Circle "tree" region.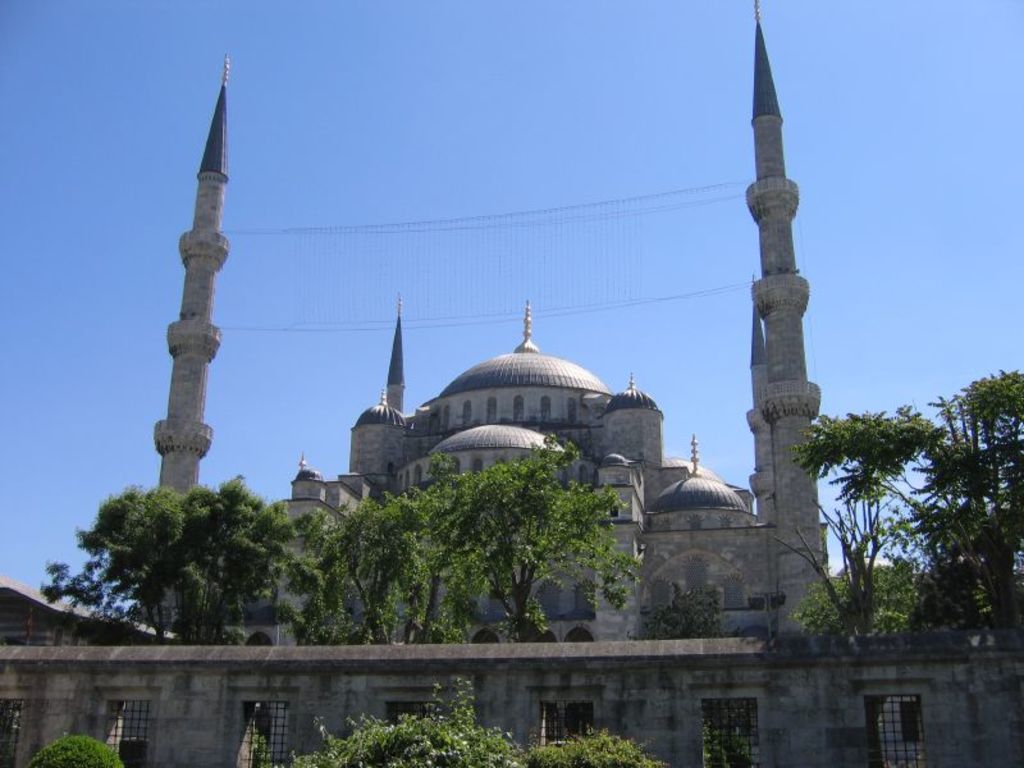
Region: 795/550/937/631.
